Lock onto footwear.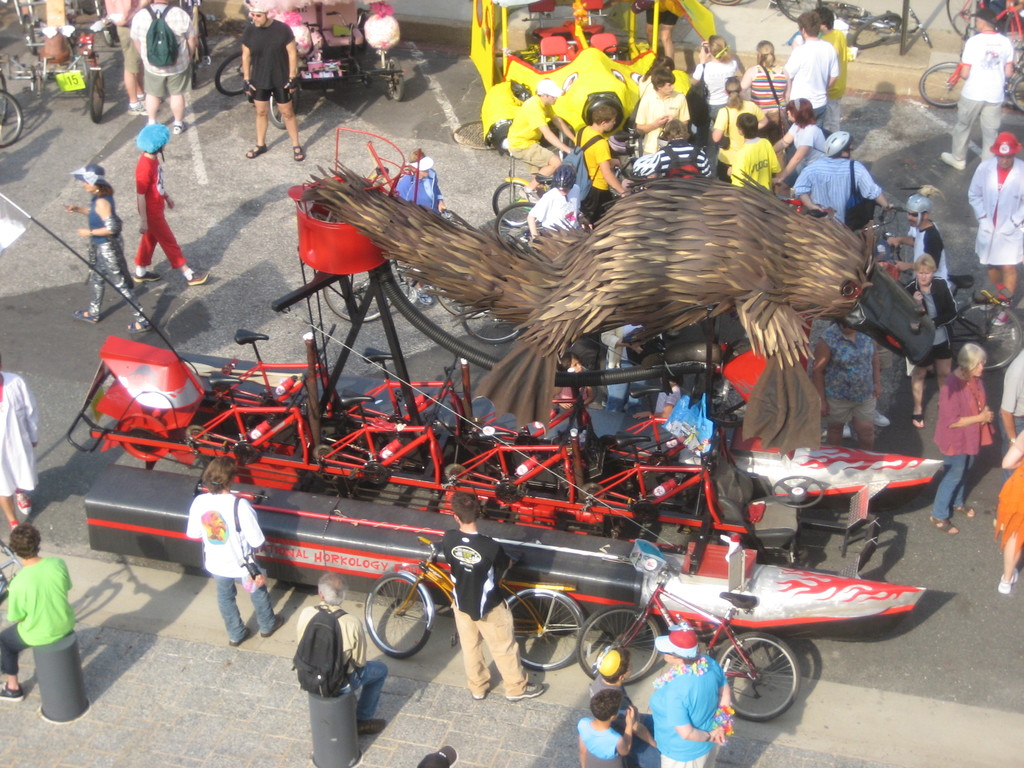
Locked: l=997, t=566, r=1020, b=594.
